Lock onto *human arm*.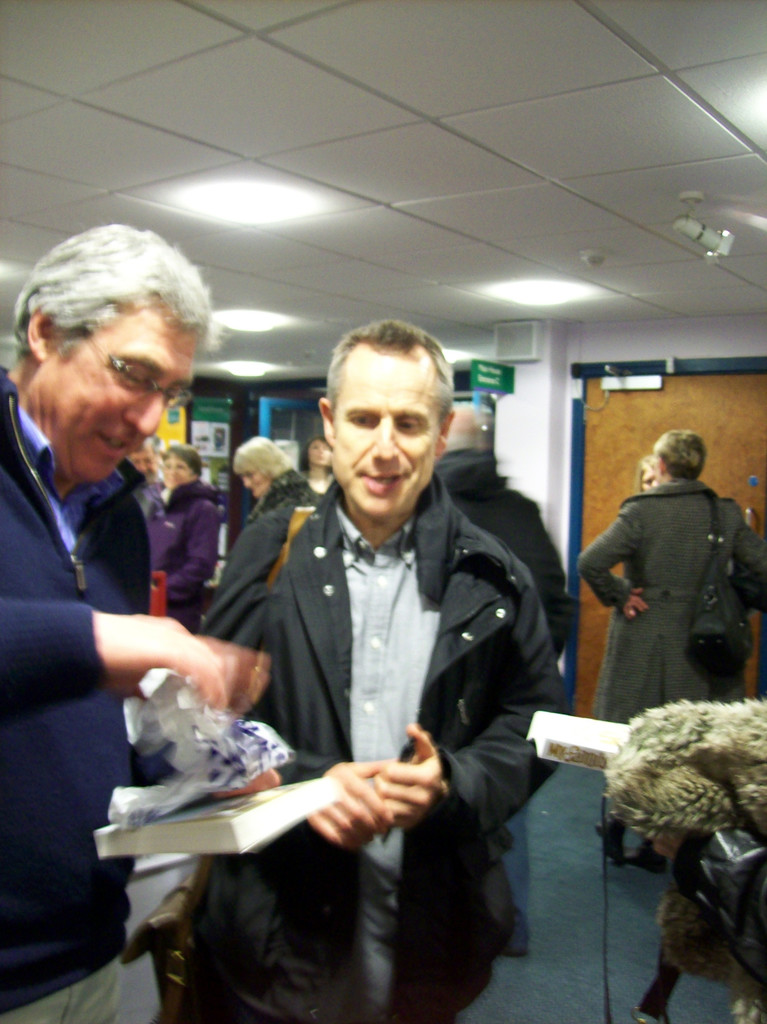
Locked: pyautogui.locateOnScreen(93, 600, 234, 710).
